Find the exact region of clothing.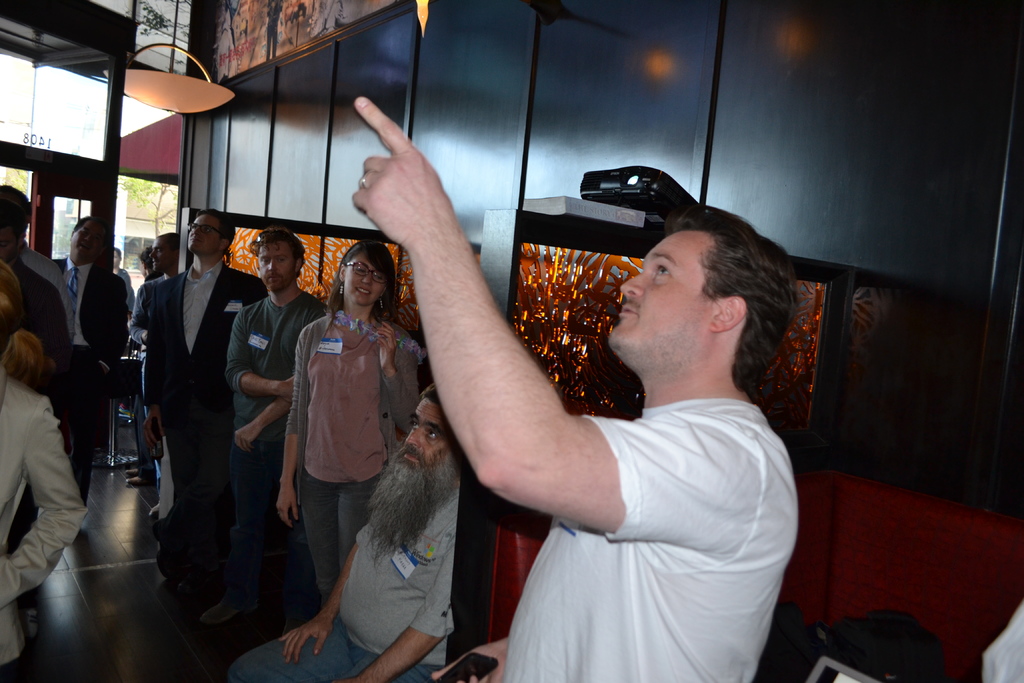
Exact region: pyautogui.locateOnScreen(127, 268, 260, 527).
